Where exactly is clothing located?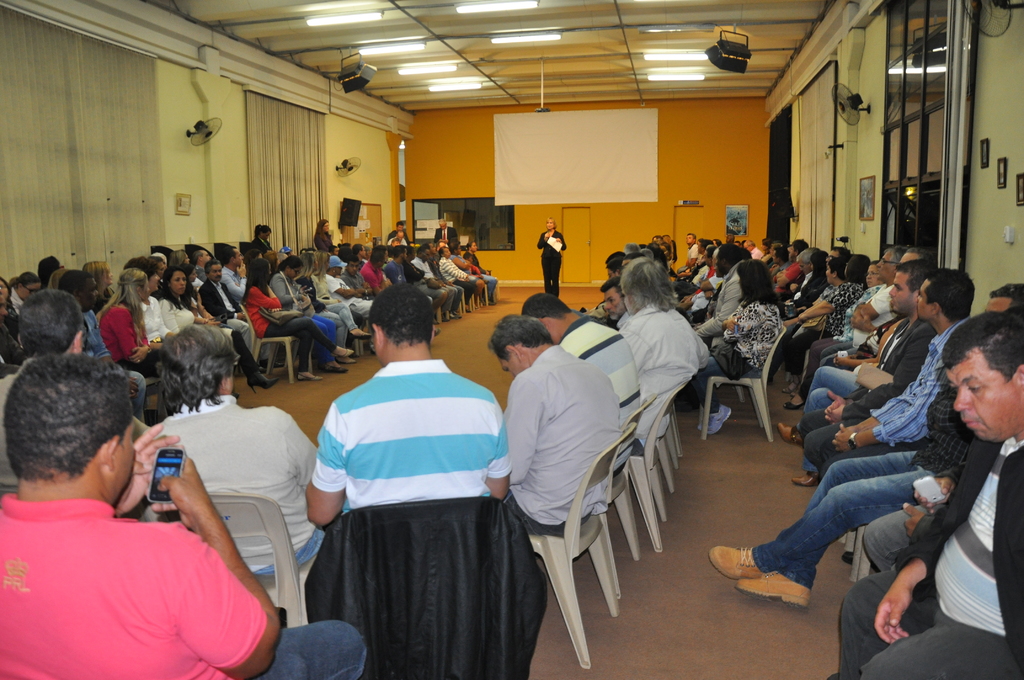
Its bounding box is [x1=225, y1=266, x2=245, y2=305].
